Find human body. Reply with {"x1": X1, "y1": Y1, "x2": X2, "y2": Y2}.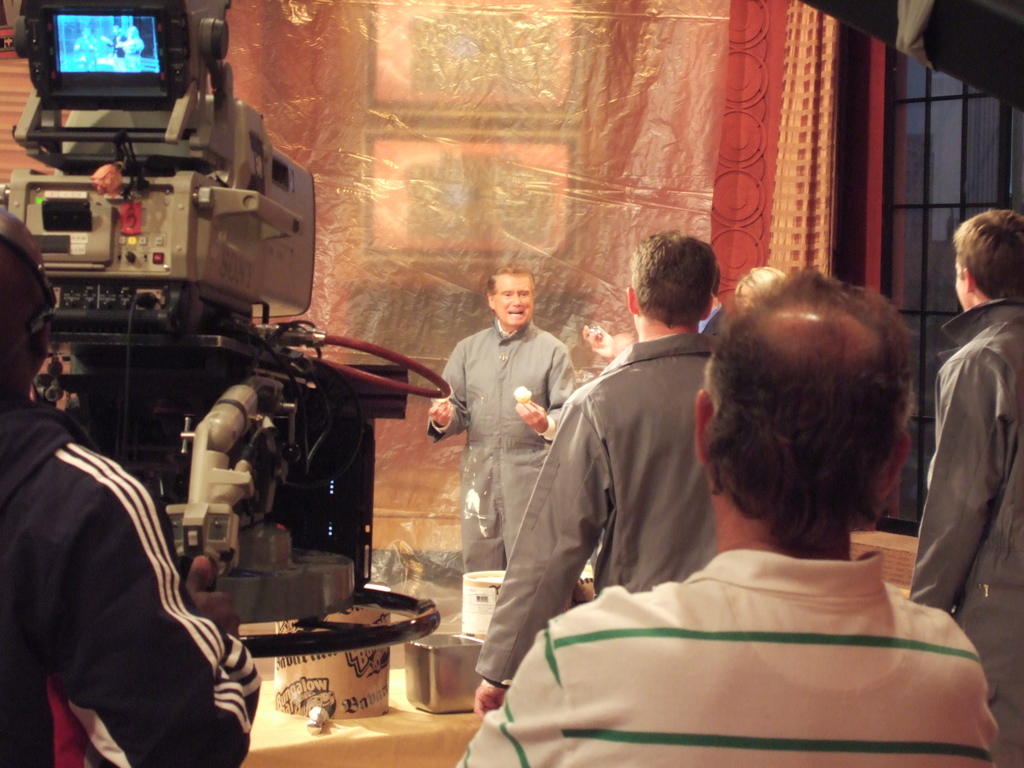
{"x1": 899, "y1": 198, "x2": 1023, "y2": 767}.
